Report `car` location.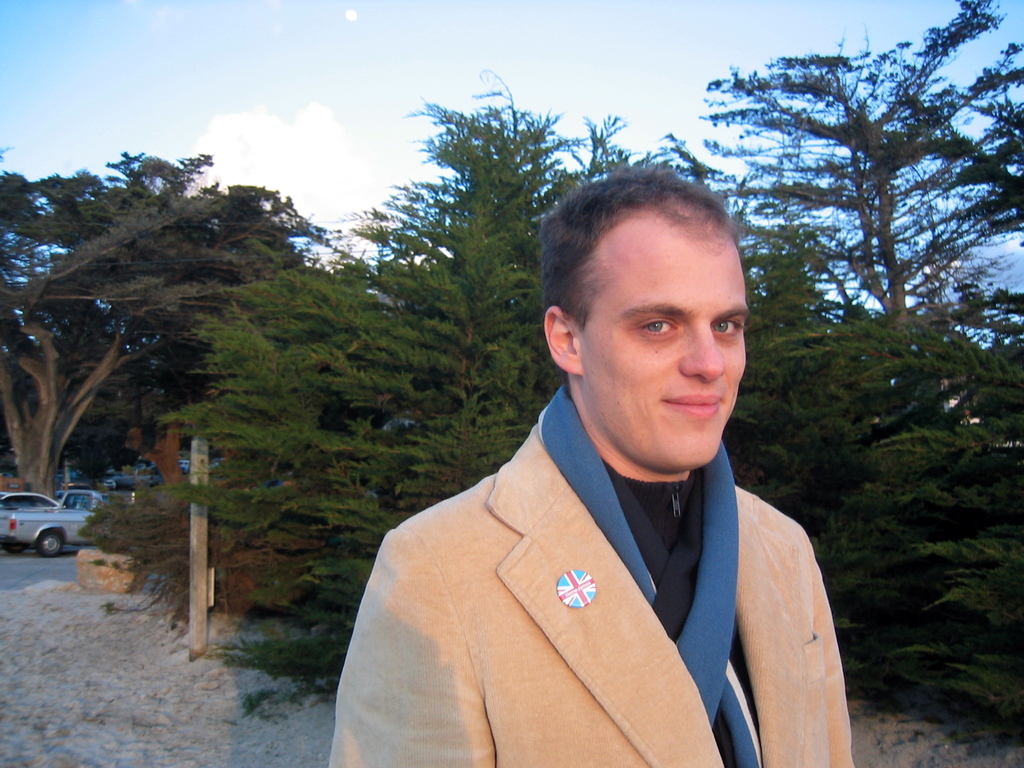
Report: left=0, top=492, right=58, bottom=550.
